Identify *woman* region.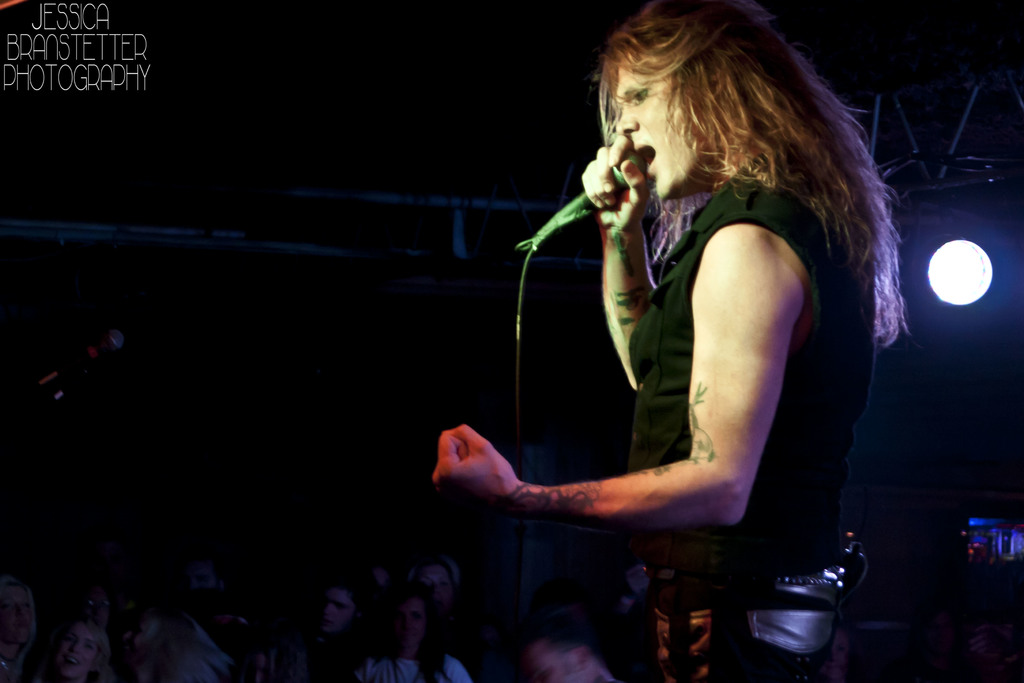
Region: bbox=[280, 575, 387, 682].
